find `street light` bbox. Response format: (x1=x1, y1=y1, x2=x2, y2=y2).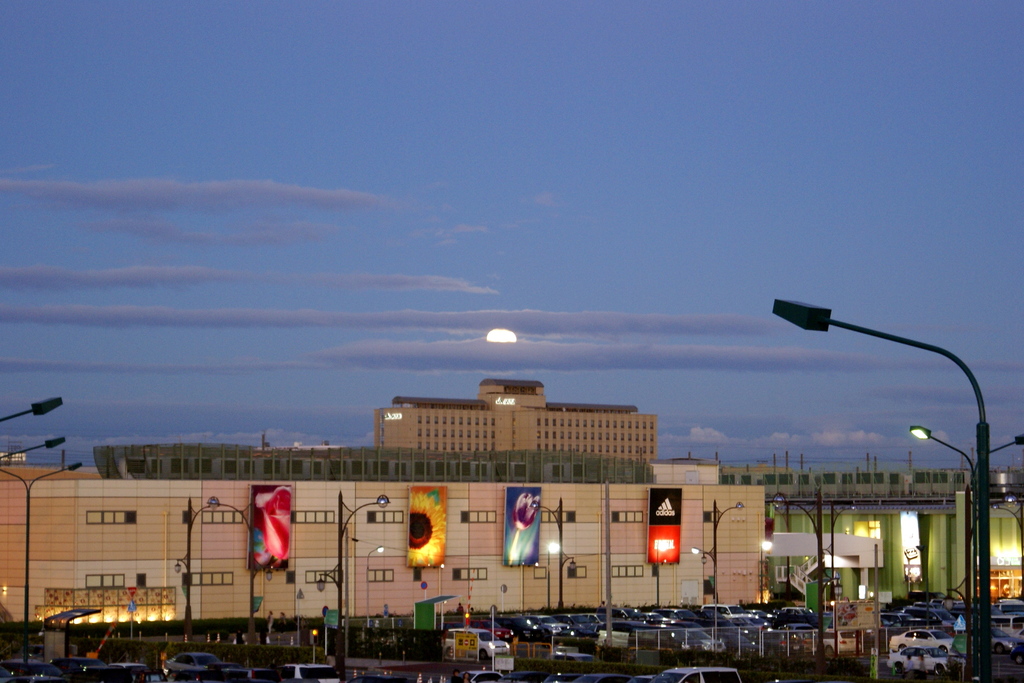
(x1=769, y1=486, x2=860, y2=678).
